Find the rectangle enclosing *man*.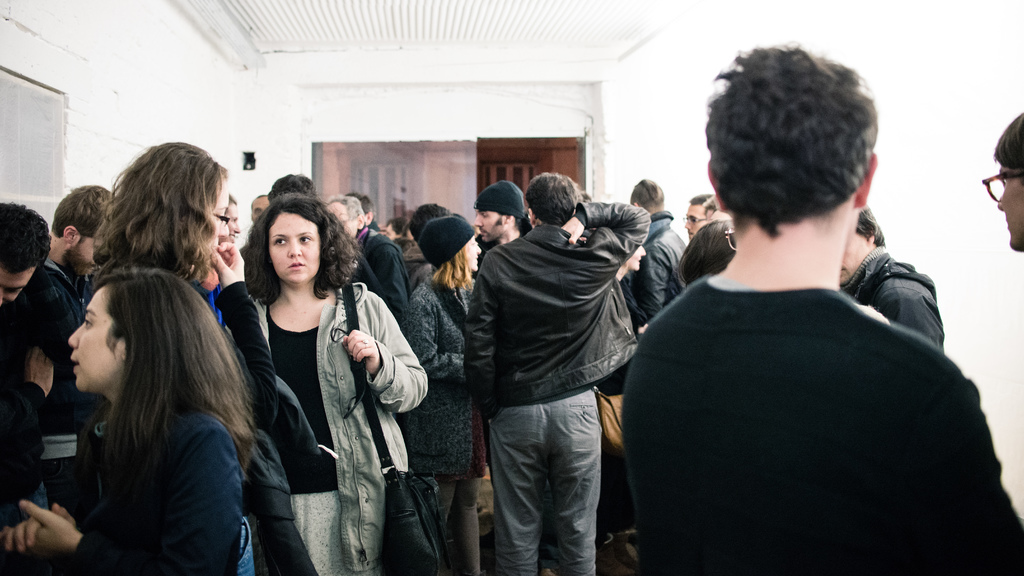
(x1=683, y1=189, x2=717, y2=238).
